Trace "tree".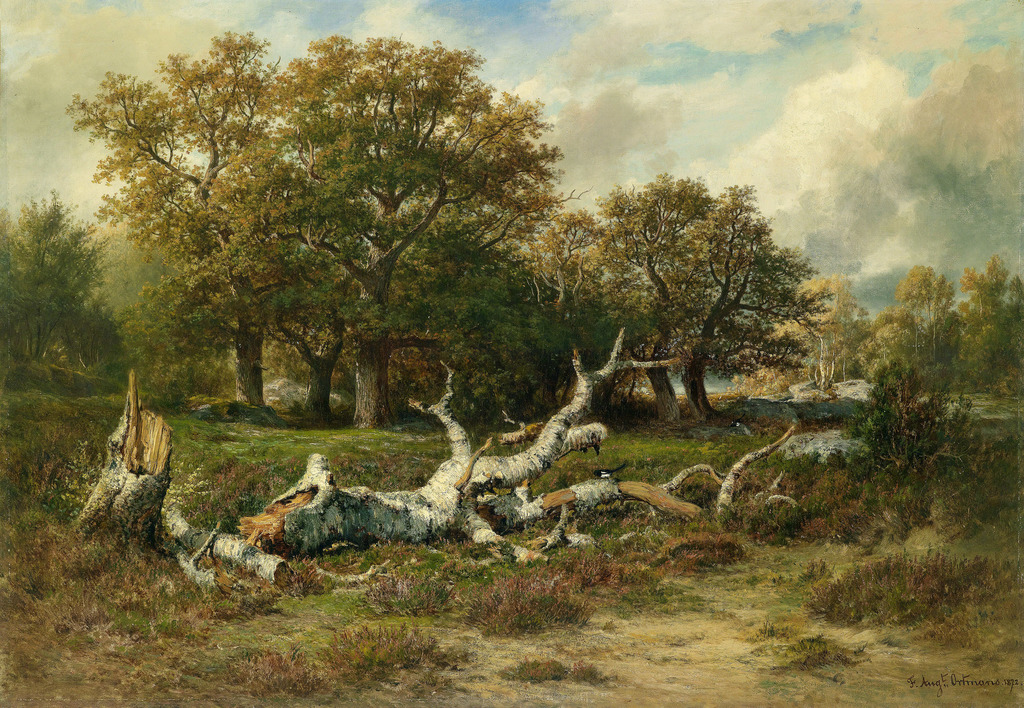
Traced to select_region(671, 177, 846, 442).
